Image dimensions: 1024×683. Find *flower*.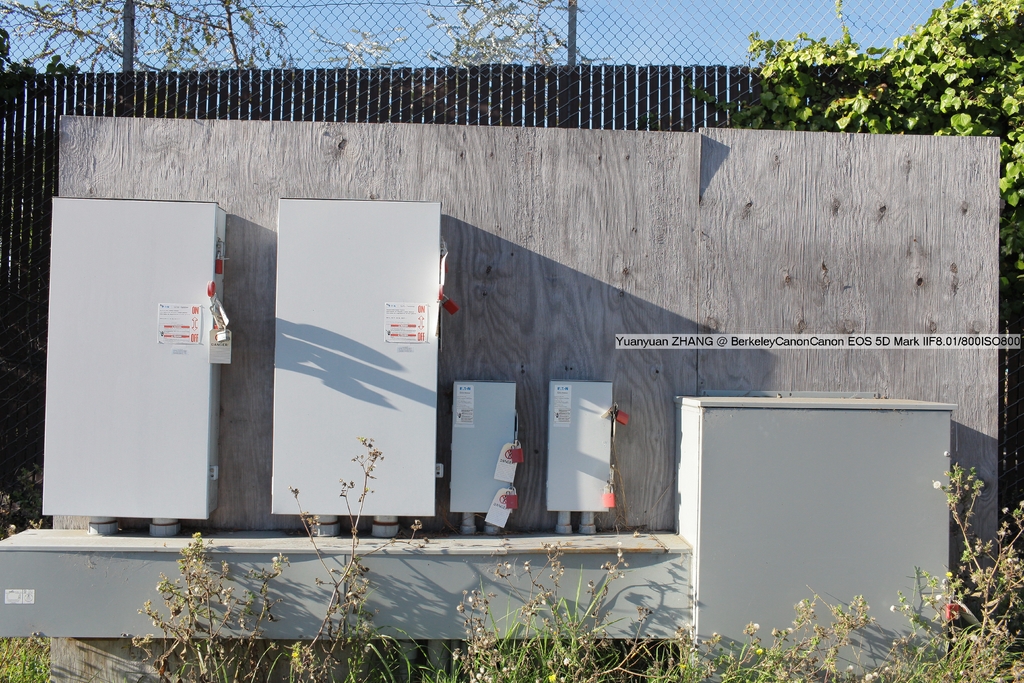
[752, 621, 764, 629].
